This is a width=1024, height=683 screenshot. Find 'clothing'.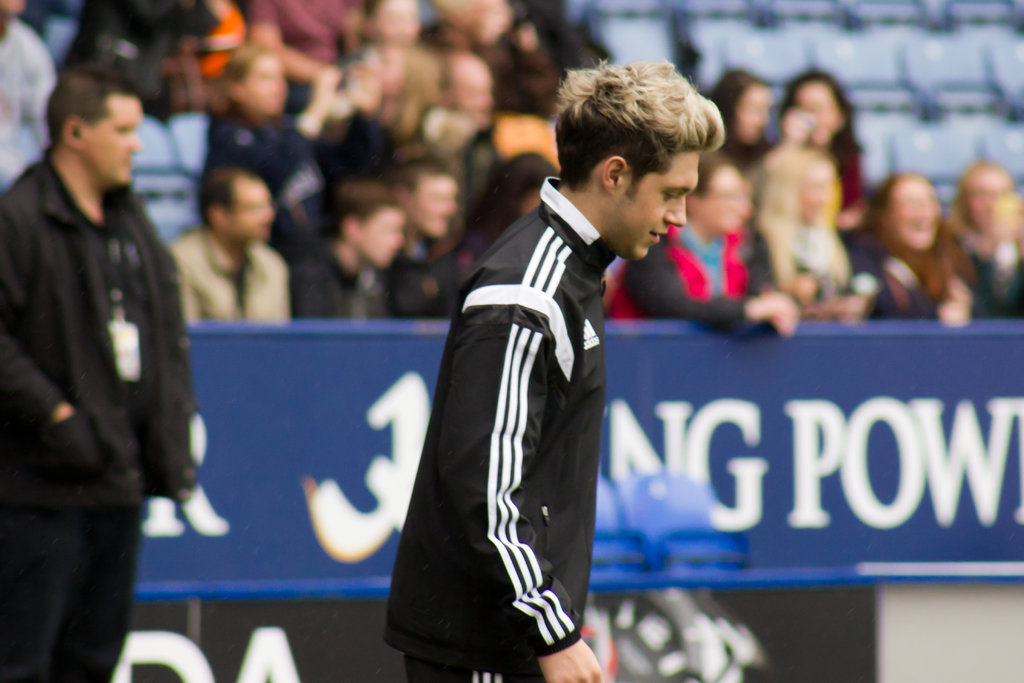
Bounding box: box(963, 227, 1023, 319).
